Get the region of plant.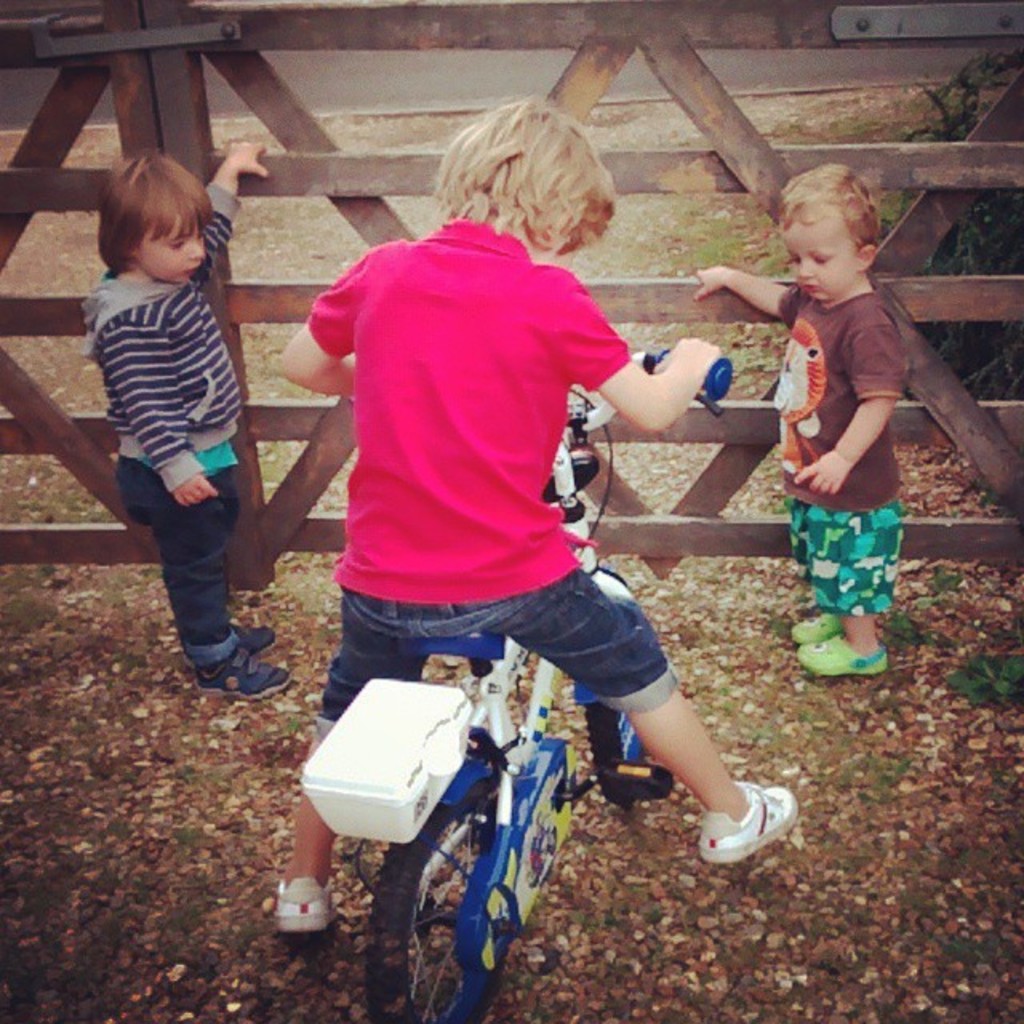
[left=914, top=558, right=966, bottom=610].
